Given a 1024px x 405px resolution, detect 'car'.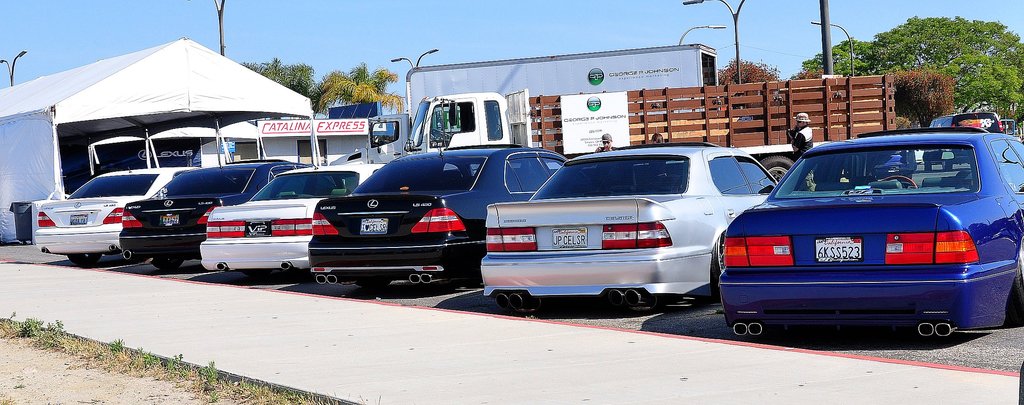
<box>477,139,778,312</box>.
